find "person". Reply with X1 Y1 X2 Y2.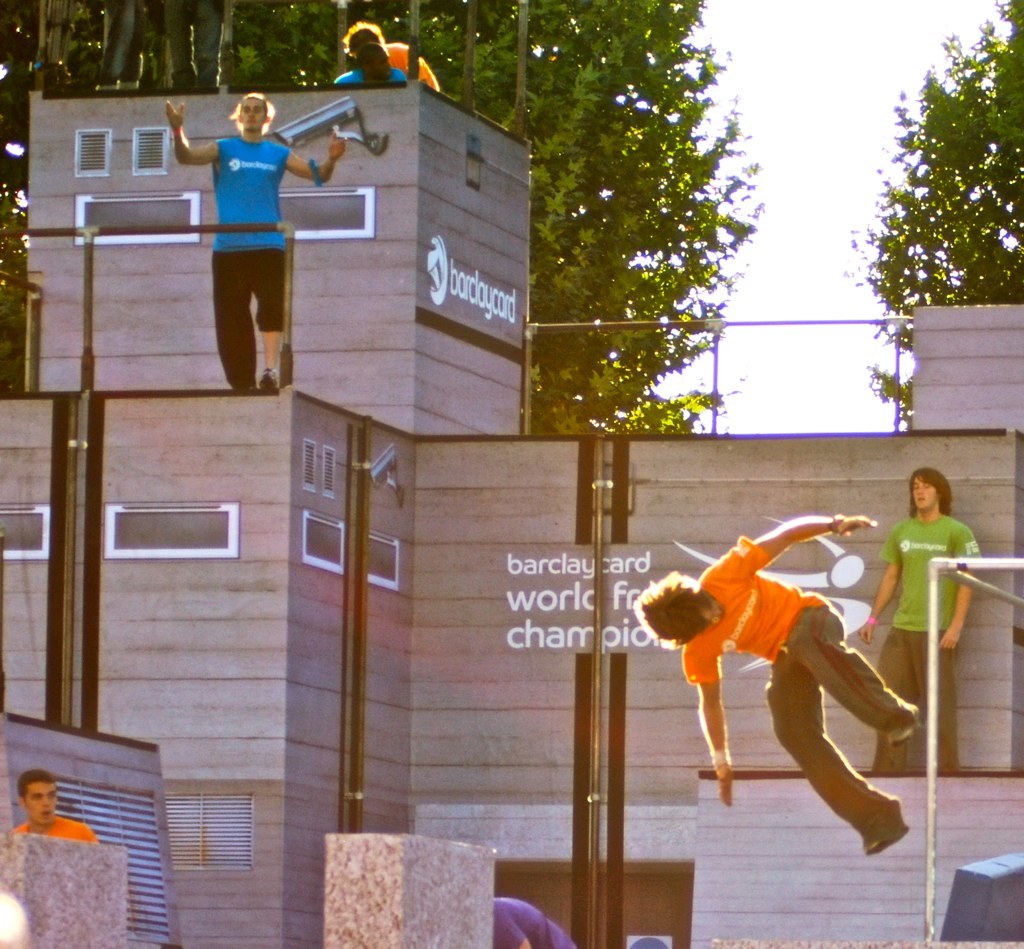
344 23 441 94.
